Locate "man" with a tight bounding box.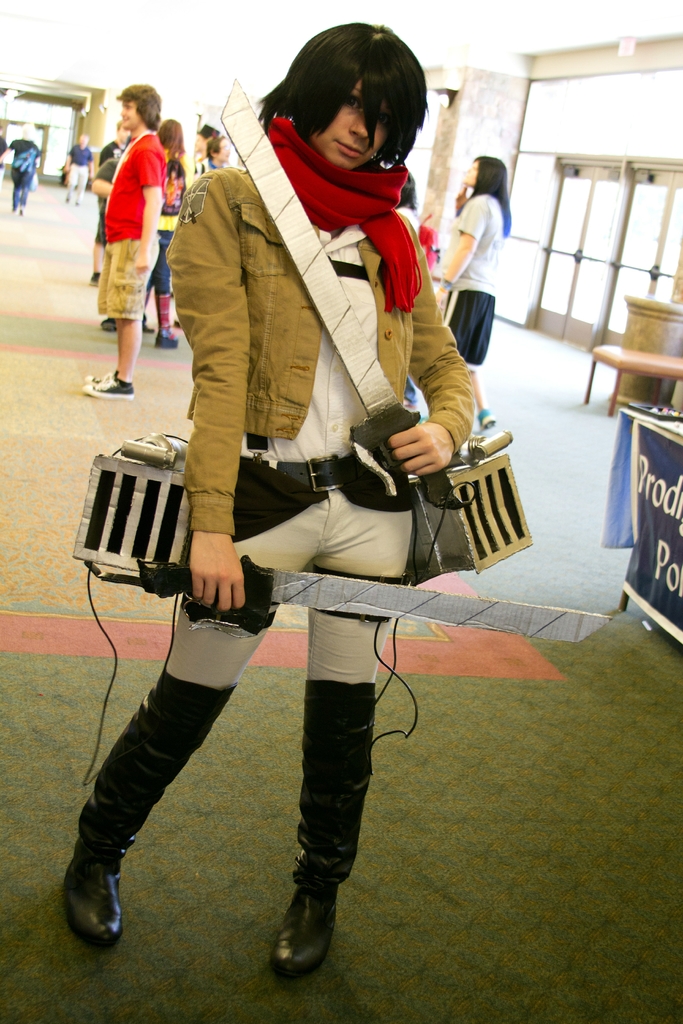
box=[64, 130, 92, 200].
